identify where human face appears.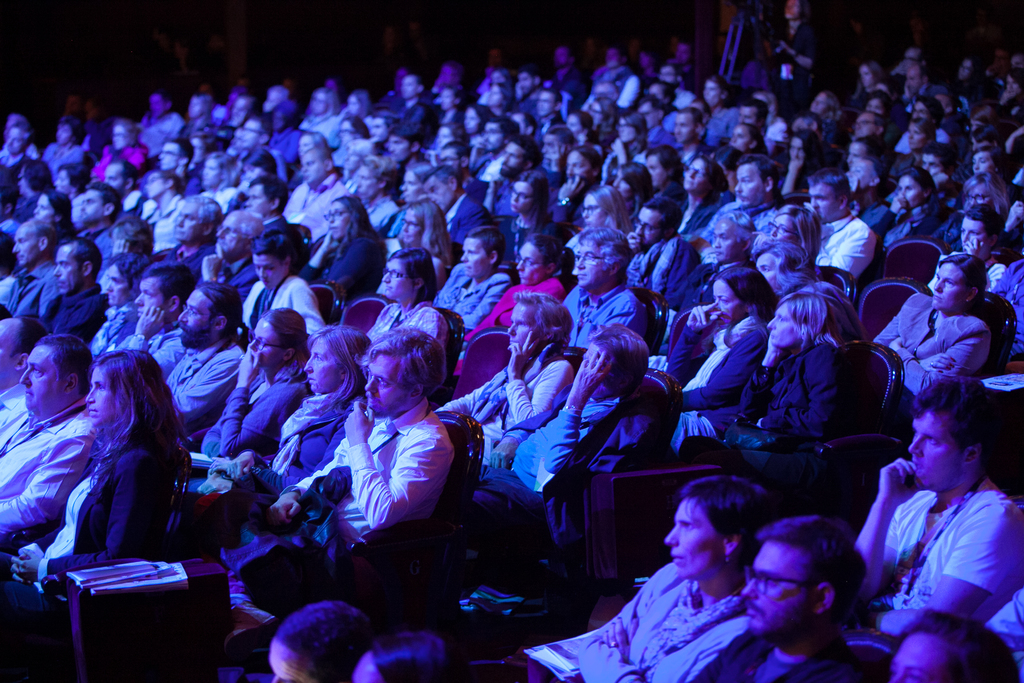
Appears at select_region(682, 156, 714, 193).
